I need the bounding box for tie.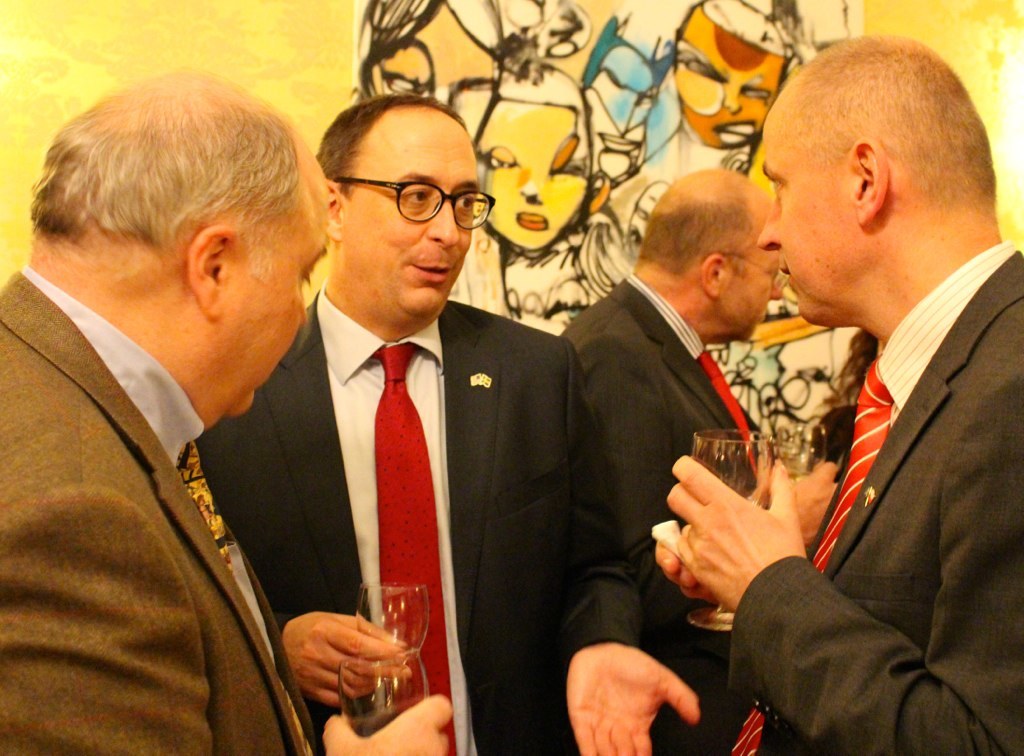
Here it is: <region>727, 358, 889, 755</region>.
